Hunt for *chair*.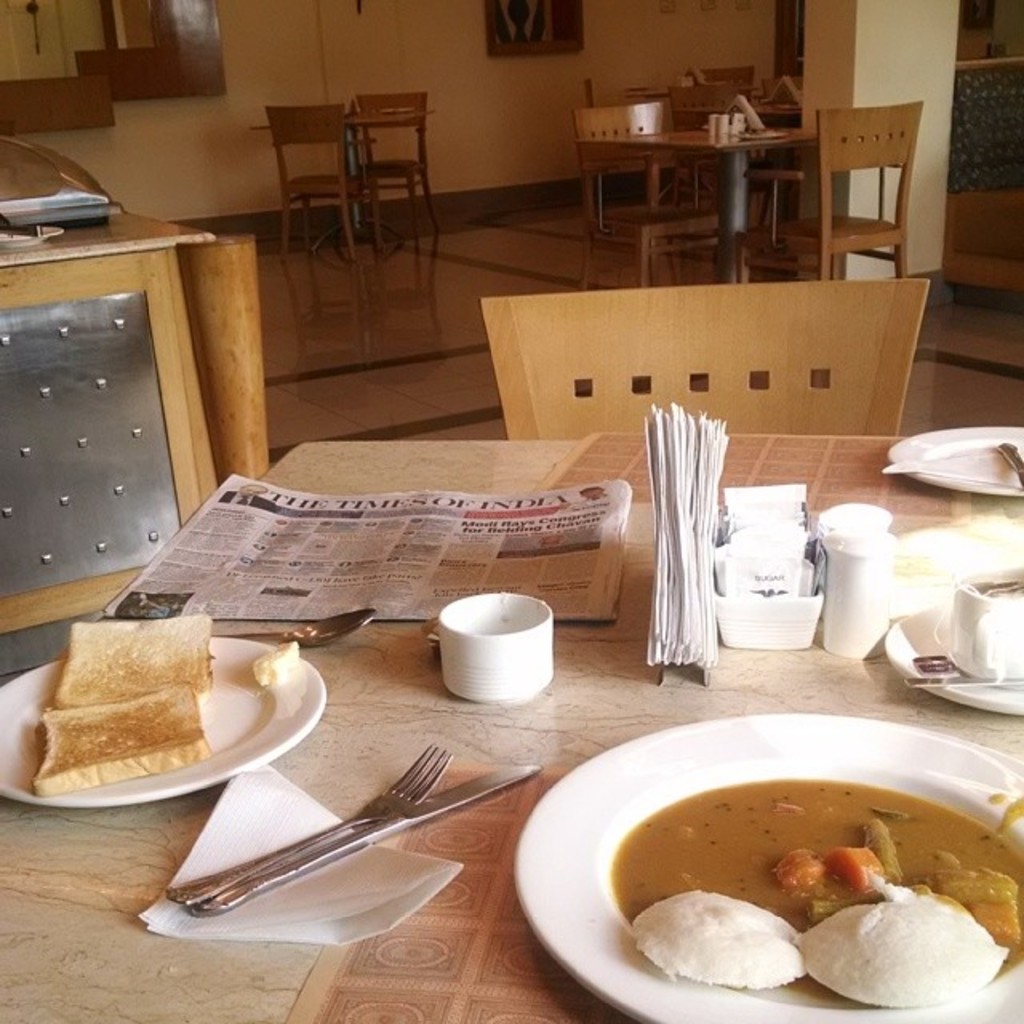
Hunted down at BBox(562, 99, 715, 296).
